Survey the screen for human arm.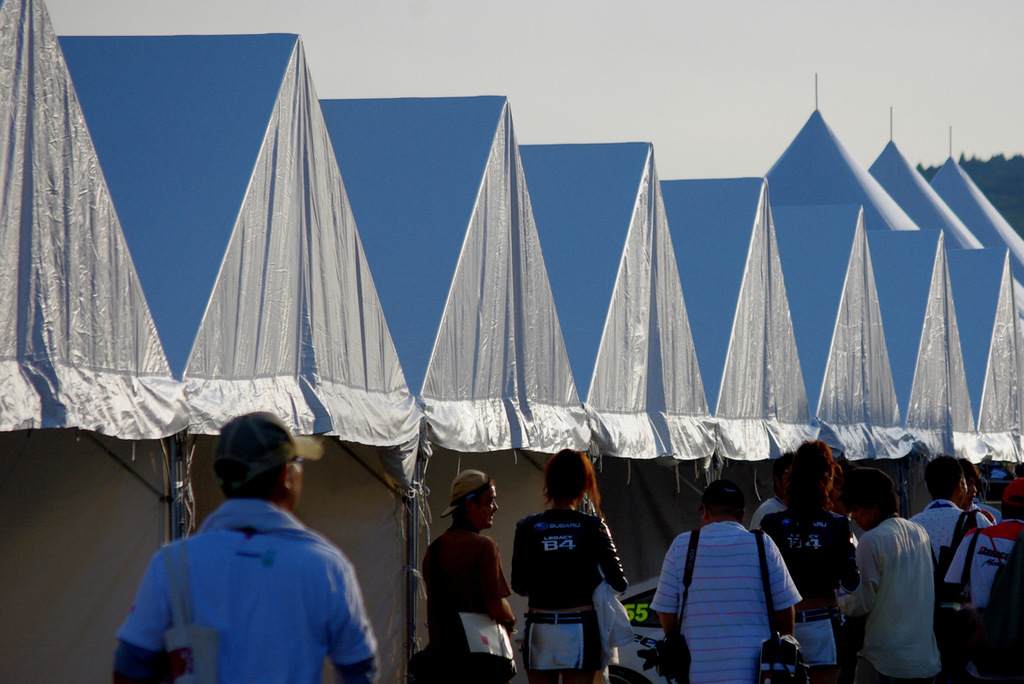
Survey found: region(903, 512, 923, 535).
